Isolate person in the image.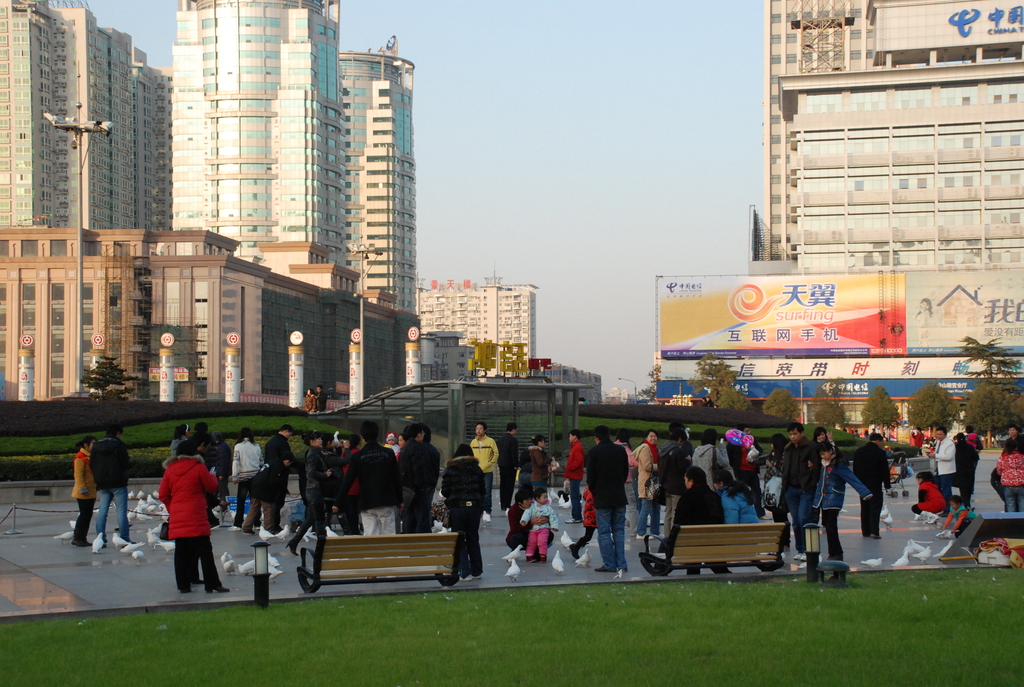
Isolated region: (x1=613, y1=436, x2=648, y2=514).
